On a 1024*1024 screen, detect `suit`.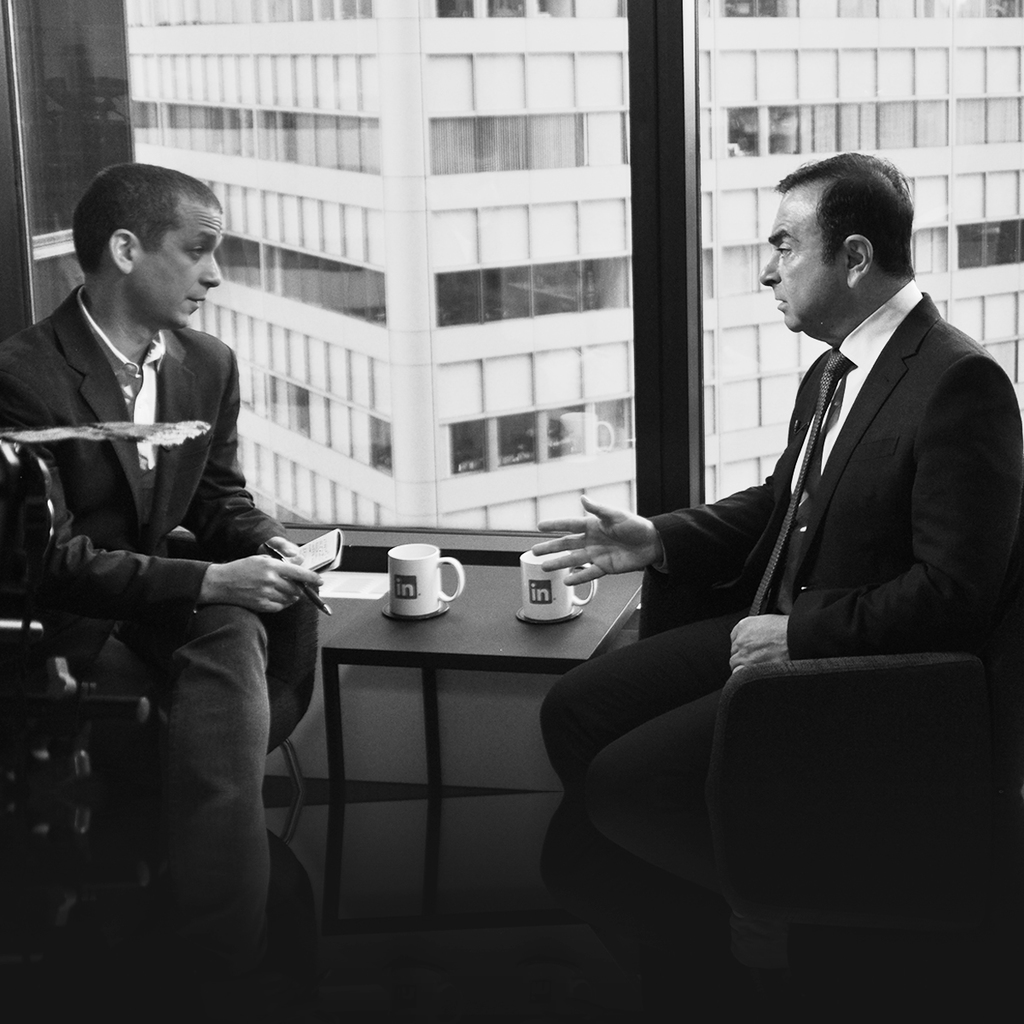
bbox=(600, 138, 1019, 957).
